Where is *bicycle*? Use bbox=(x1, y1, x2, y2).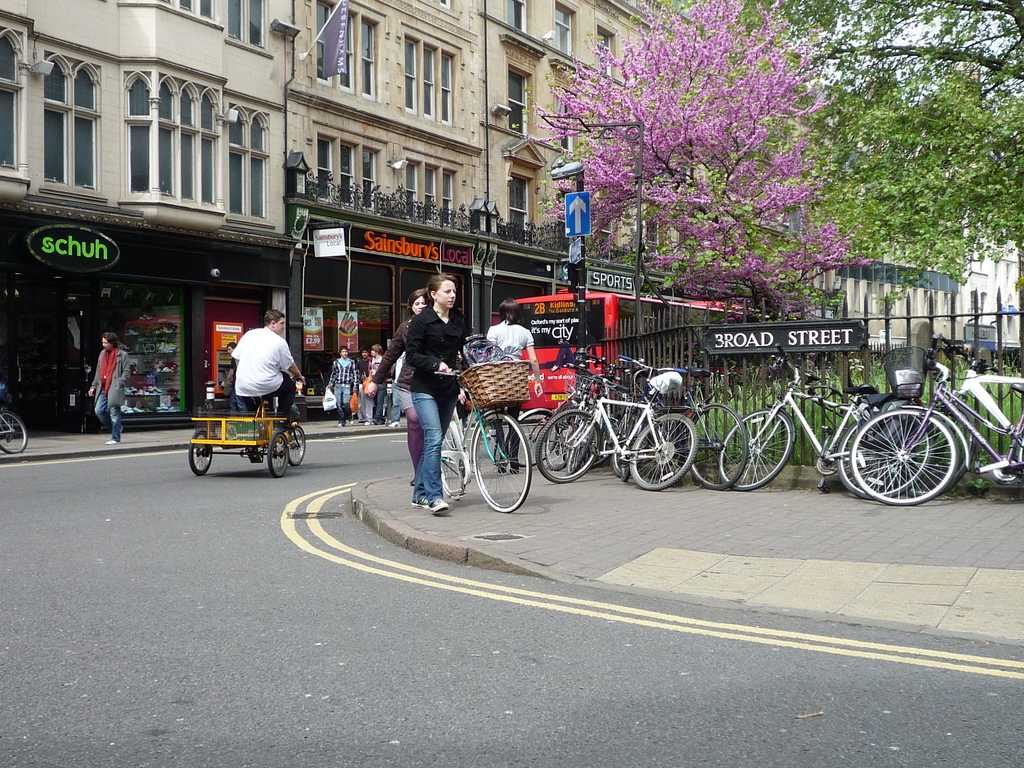
bbox=(886, 329, 1023, 500).
